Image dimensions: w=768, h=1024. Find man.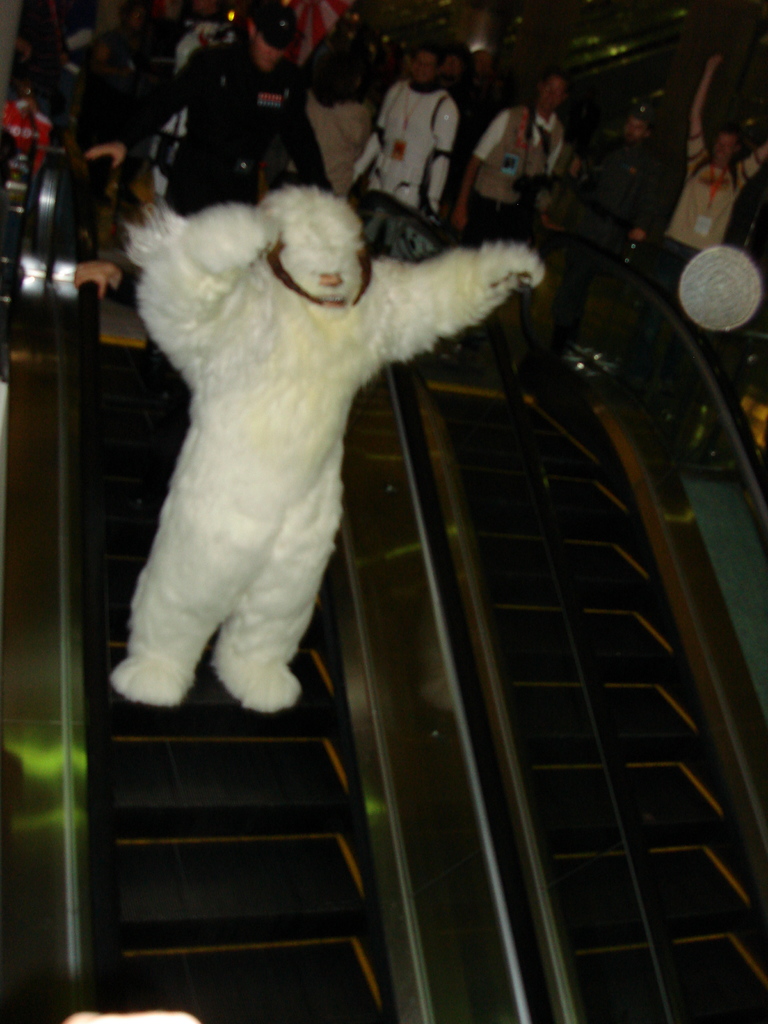
x1=351 y1=39 x2=460 y2=225.
